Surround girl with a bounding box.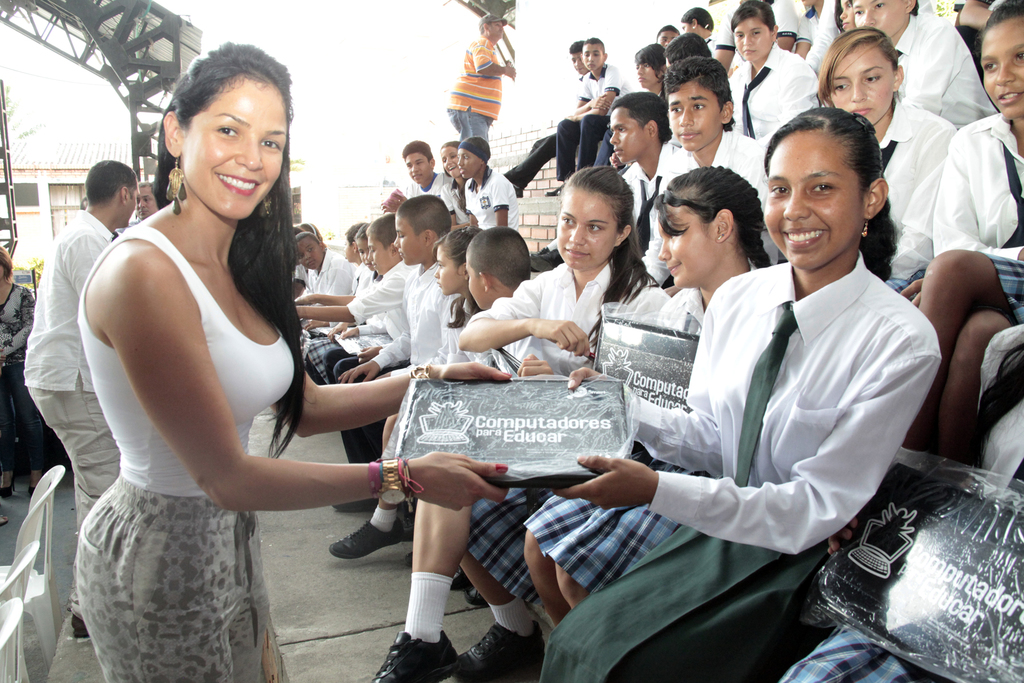
630:45:666:97.
